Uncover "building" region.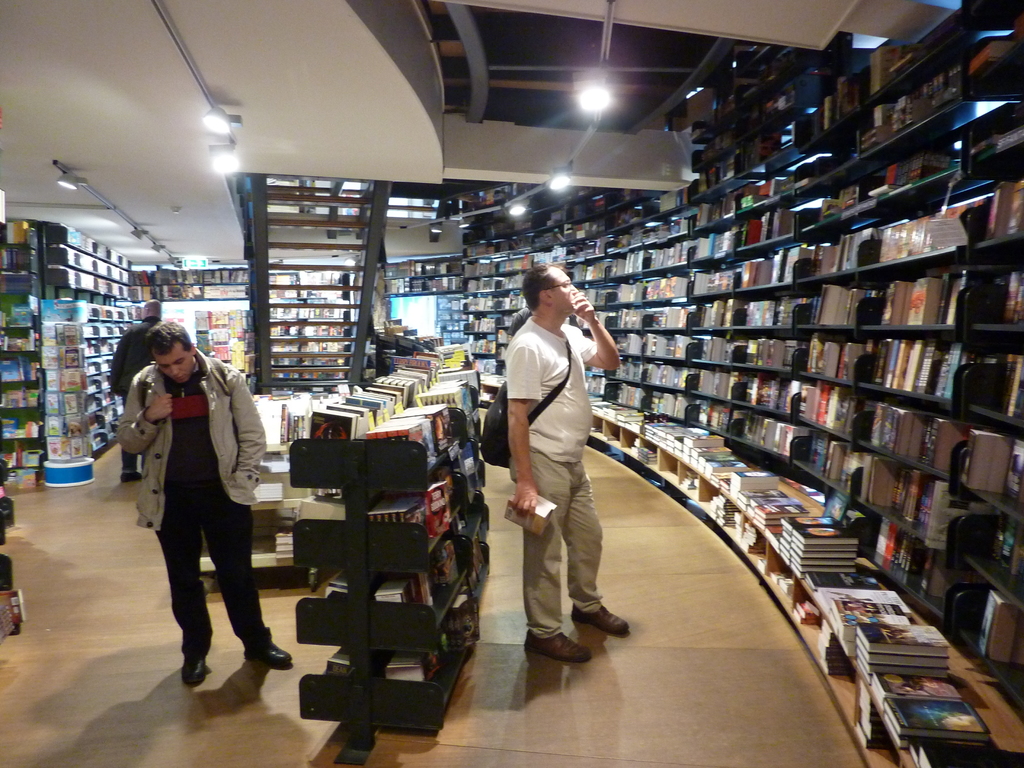
Uncovered: [0, 0, 1023, 767].
